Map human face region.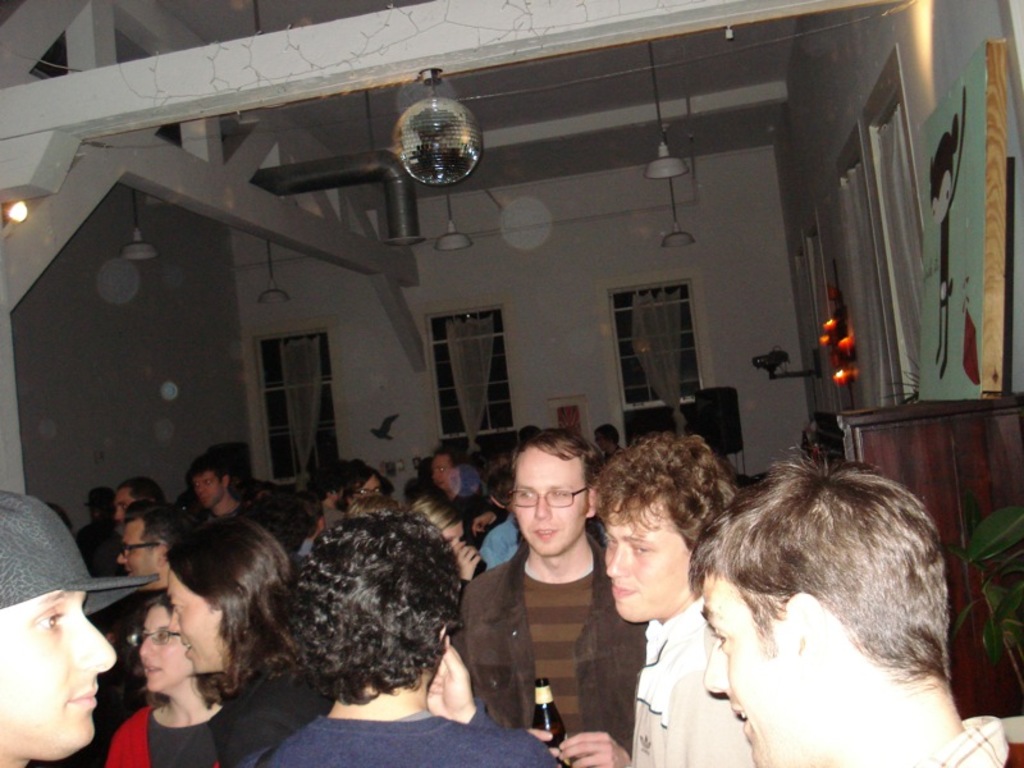
Mapped to <bbox>703, 575, 785, 767</bbox>.
